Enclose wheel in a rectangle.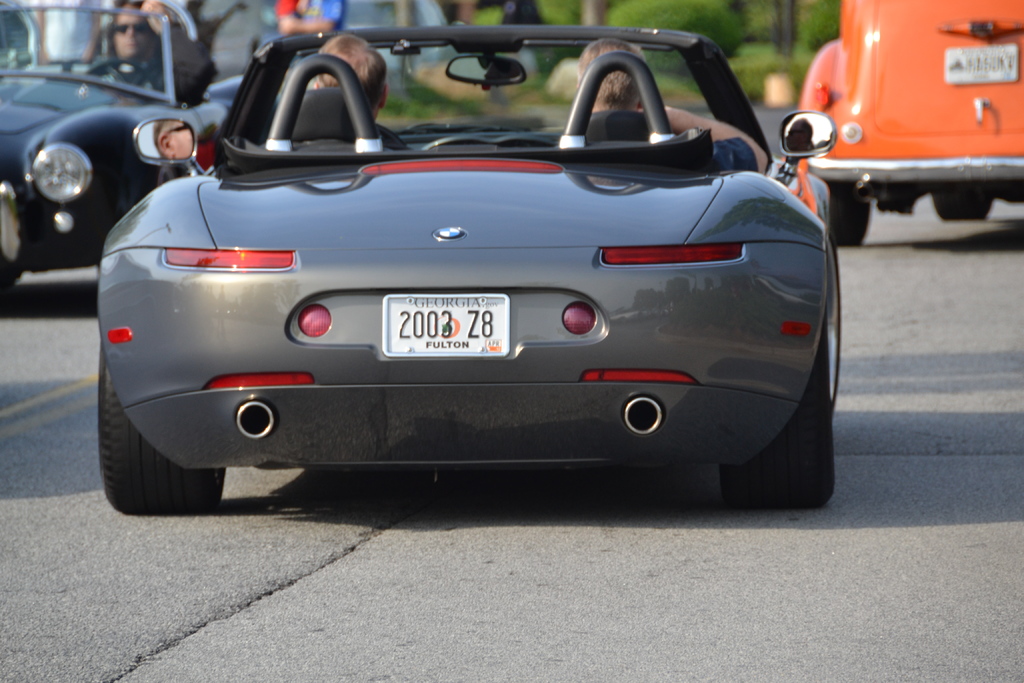
(left=931, top=194, right=1000, bottom=222).
